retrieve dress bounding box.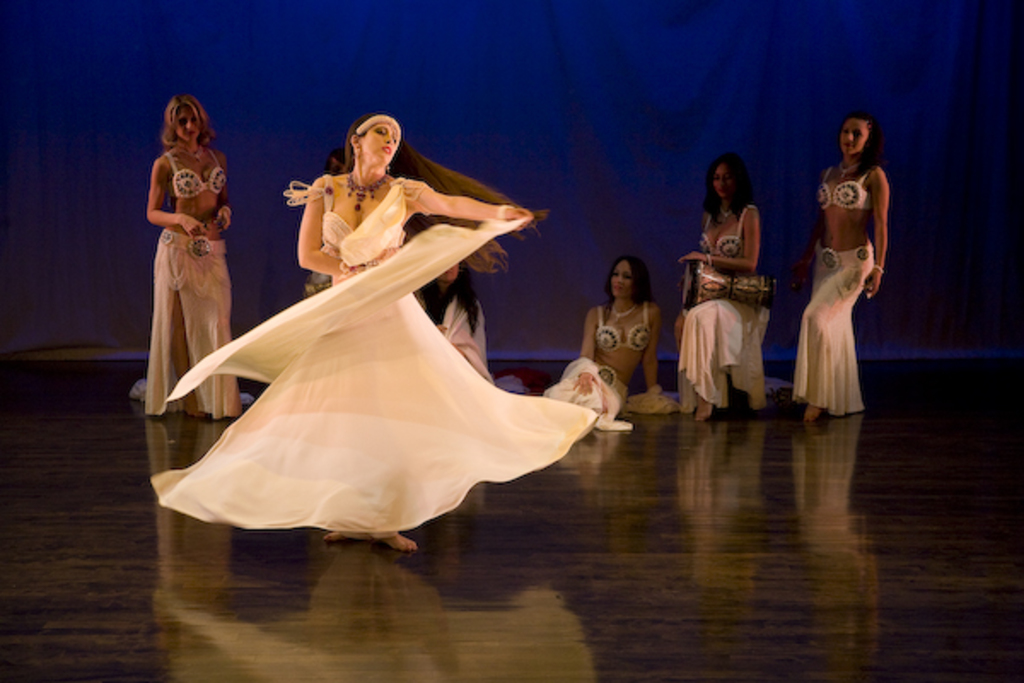
Bounding box: left=133, top=159, right=620, bottom=548.
